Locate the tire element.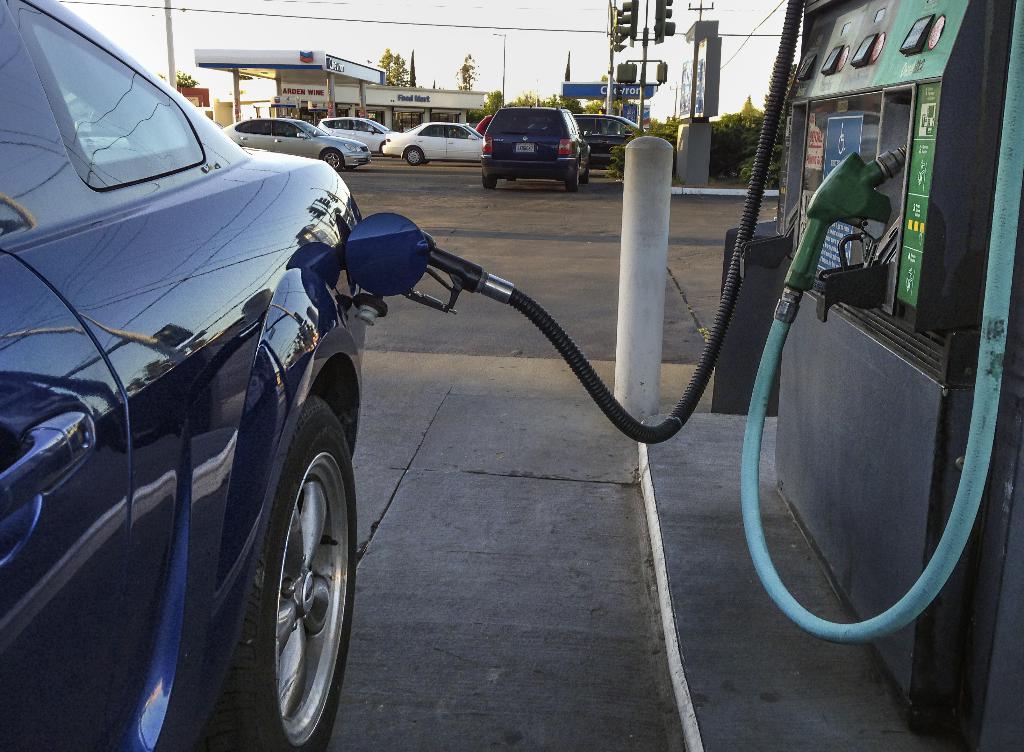
Element bbox: crop(378, 140, 388, 158).
